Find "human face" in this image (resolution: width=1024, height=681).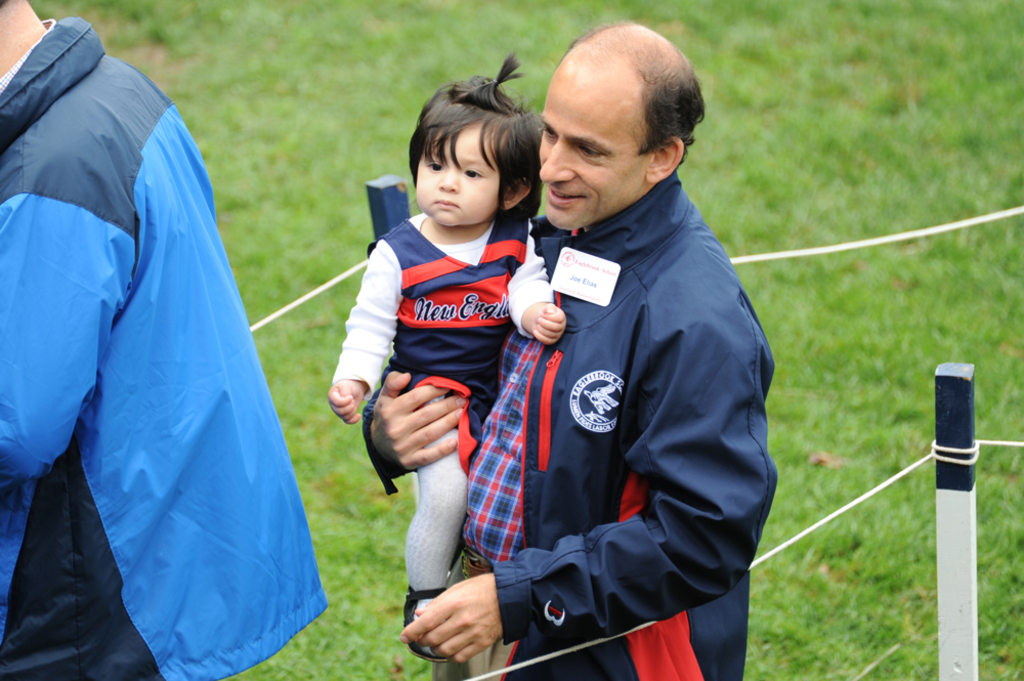
417:127:506:228.
